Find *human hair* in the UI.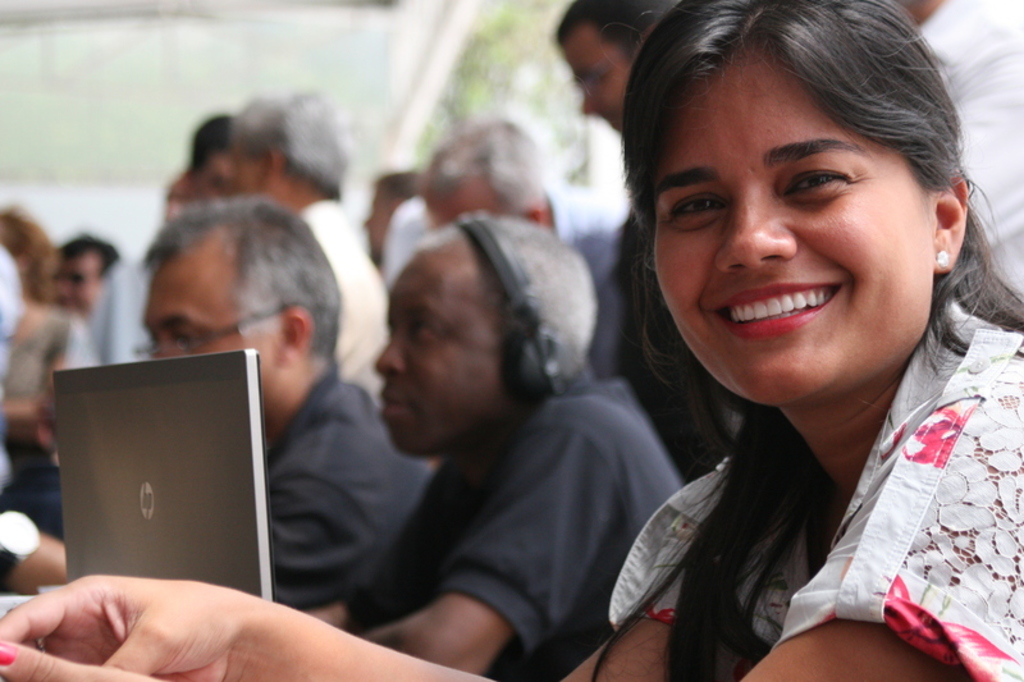
UI element at box=[424, 120, 548, 220].
